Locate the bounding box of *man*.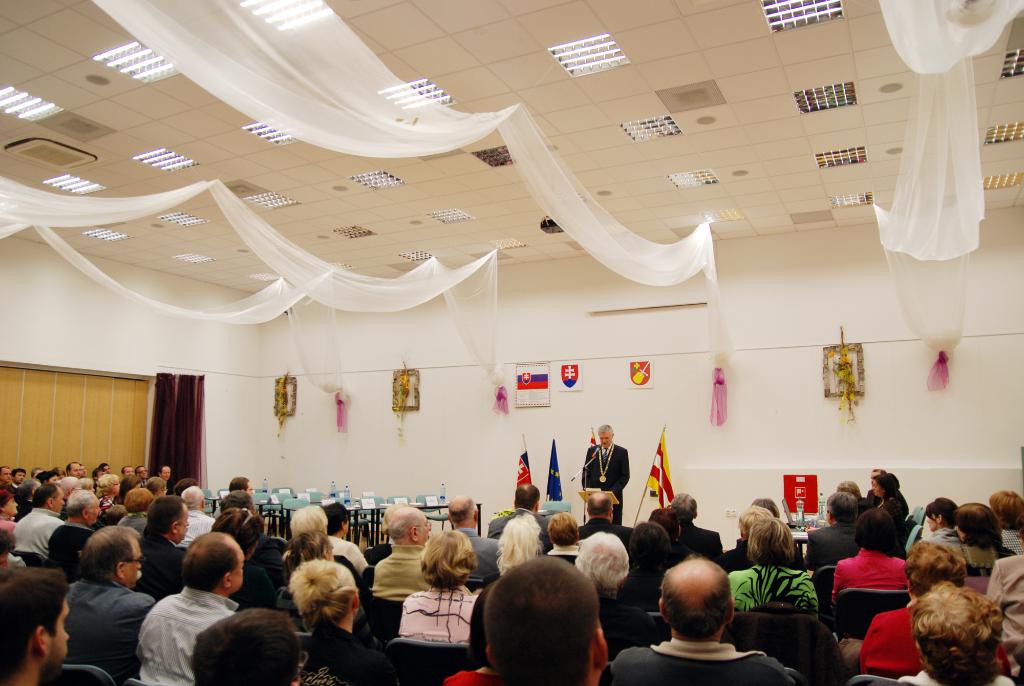
Bounding box: 68:462:82:478.
